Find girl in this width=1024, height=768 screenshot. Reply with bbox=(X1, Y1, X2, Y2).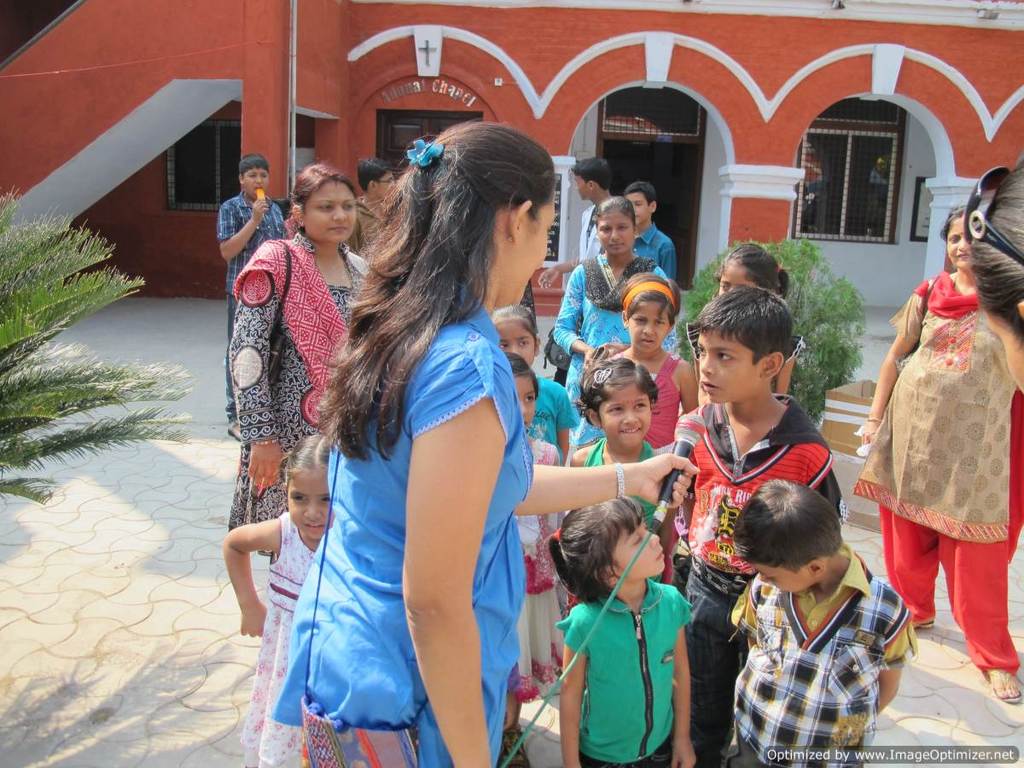
bbox=(220, 437, 339, 767).
